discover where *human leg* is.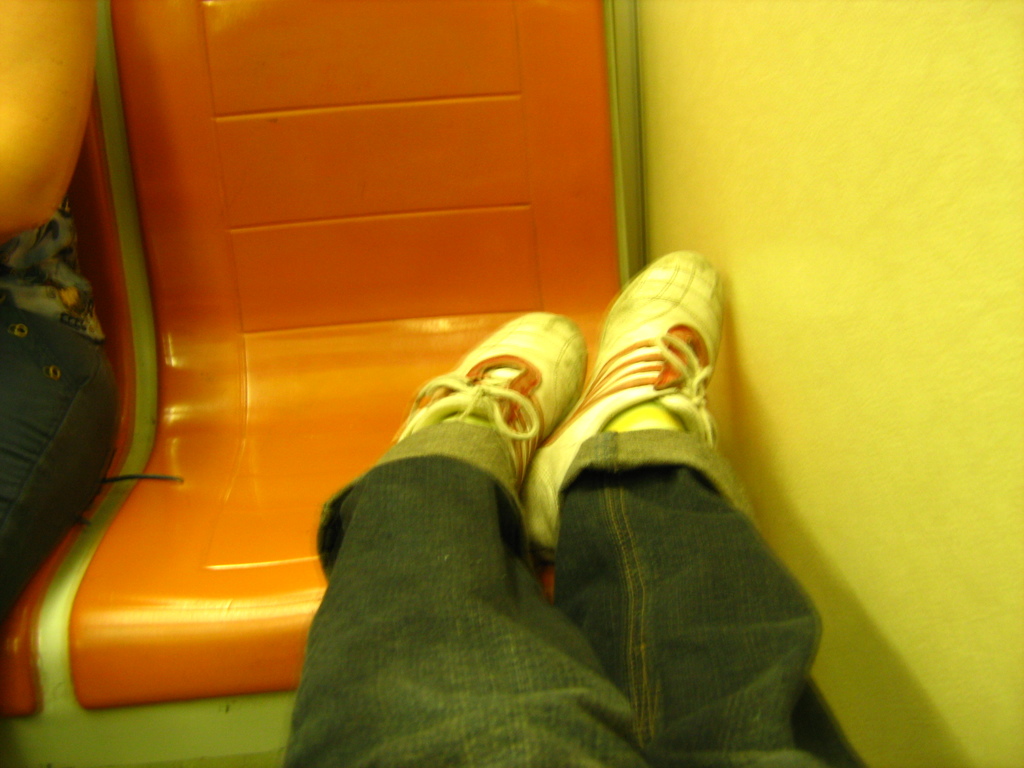
Discovered at (x1=521, y1=249, x2=844, y2=767).
